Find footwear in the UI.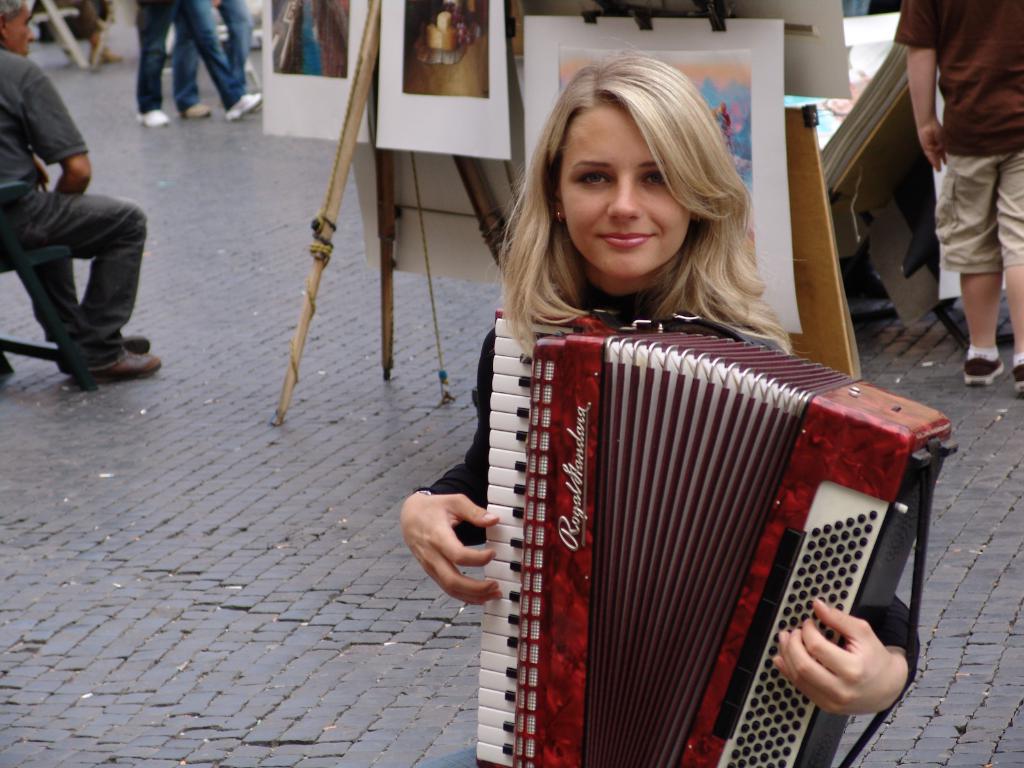
UI element at <bbox>961, 356, 1004, 388</bbox>.
